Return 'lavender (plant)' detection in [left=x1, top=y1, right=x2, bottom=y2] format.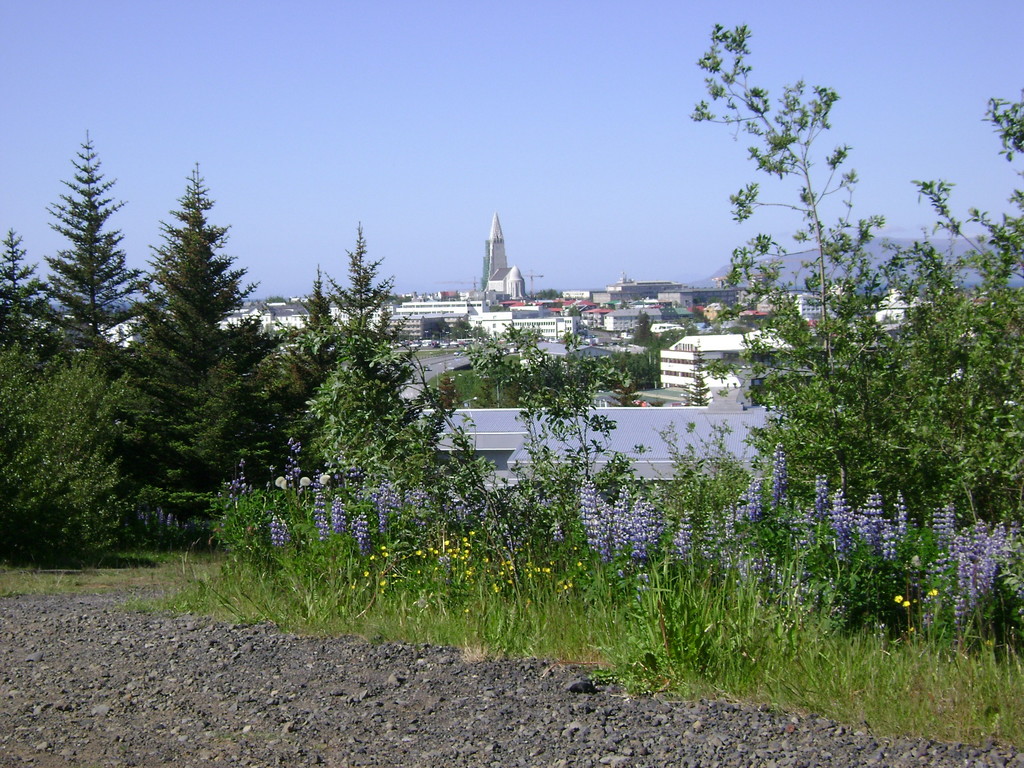
[left=352, top=514, right=367, bottom=550].
